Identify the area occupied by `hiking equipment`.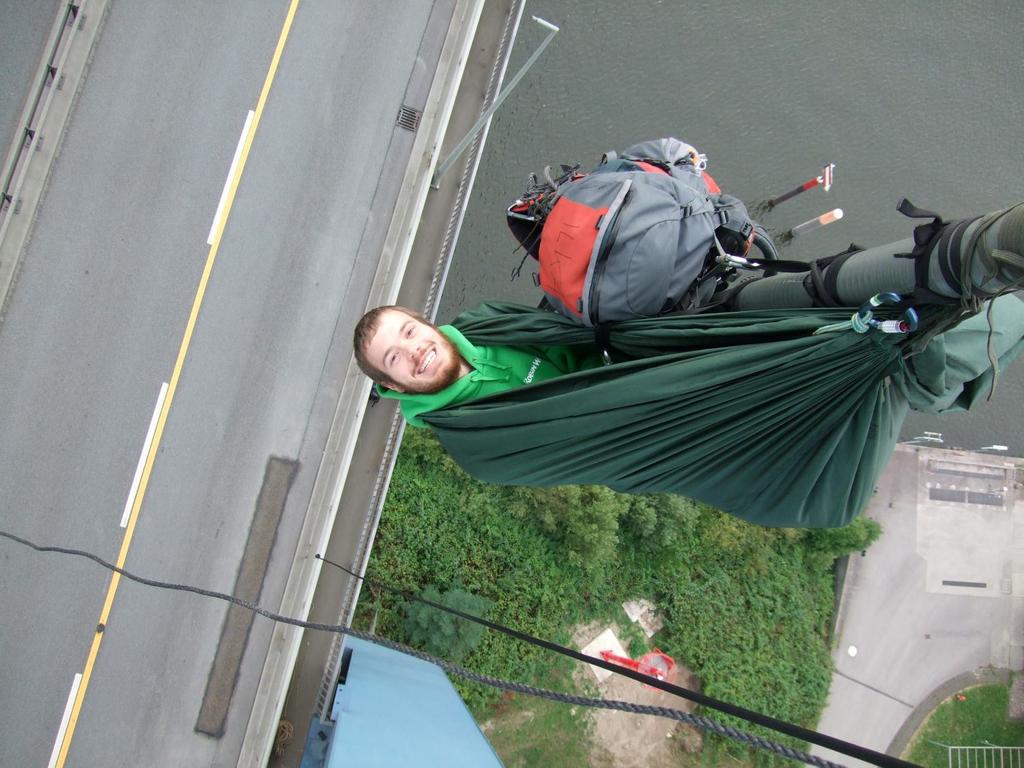
Area: rect(505, 137, 778, 355).
